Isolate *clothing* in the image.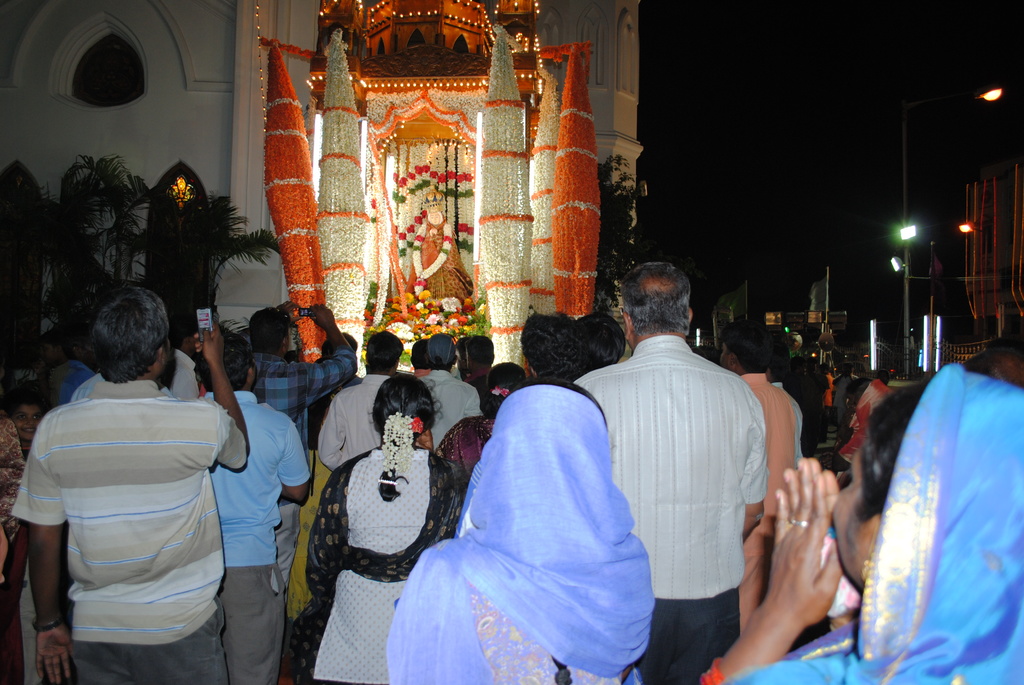
Isolated region: box(575, 331, 769, 684).
